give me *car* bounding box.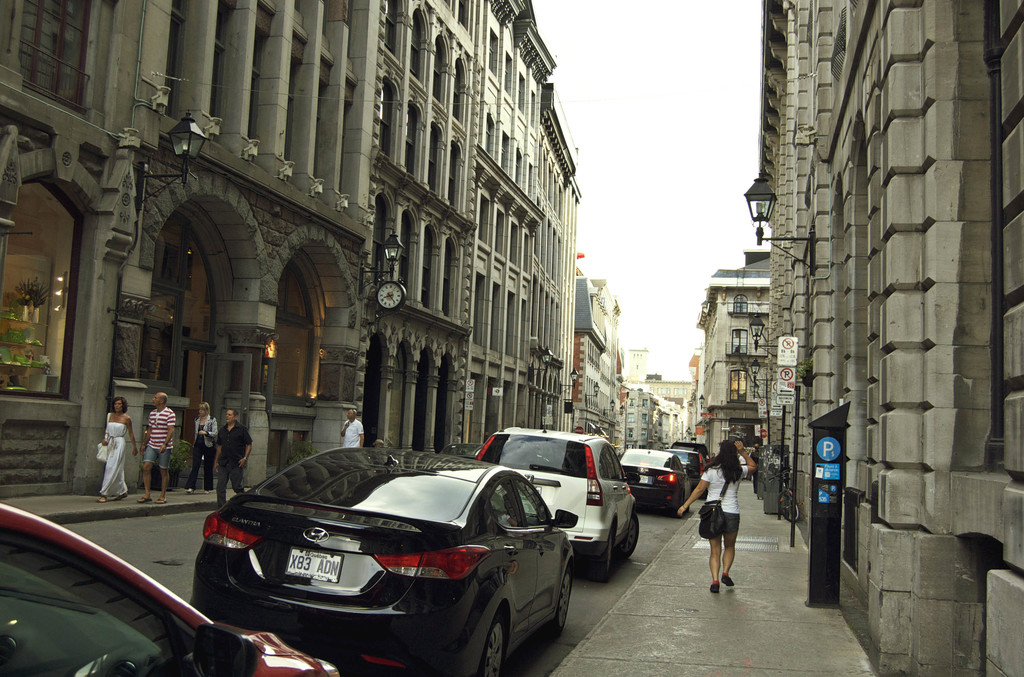
(x1=661, y1=447, x2=703, y2=492).
